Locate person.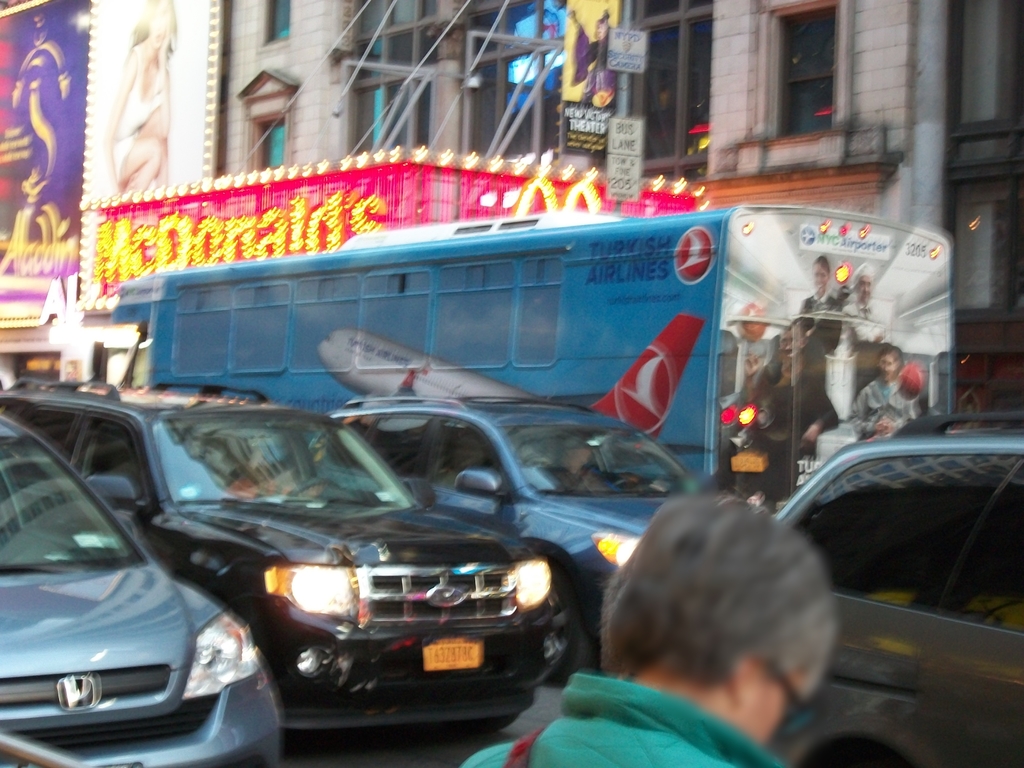
Bounding box: Rect(451, 481, 835, 767).
